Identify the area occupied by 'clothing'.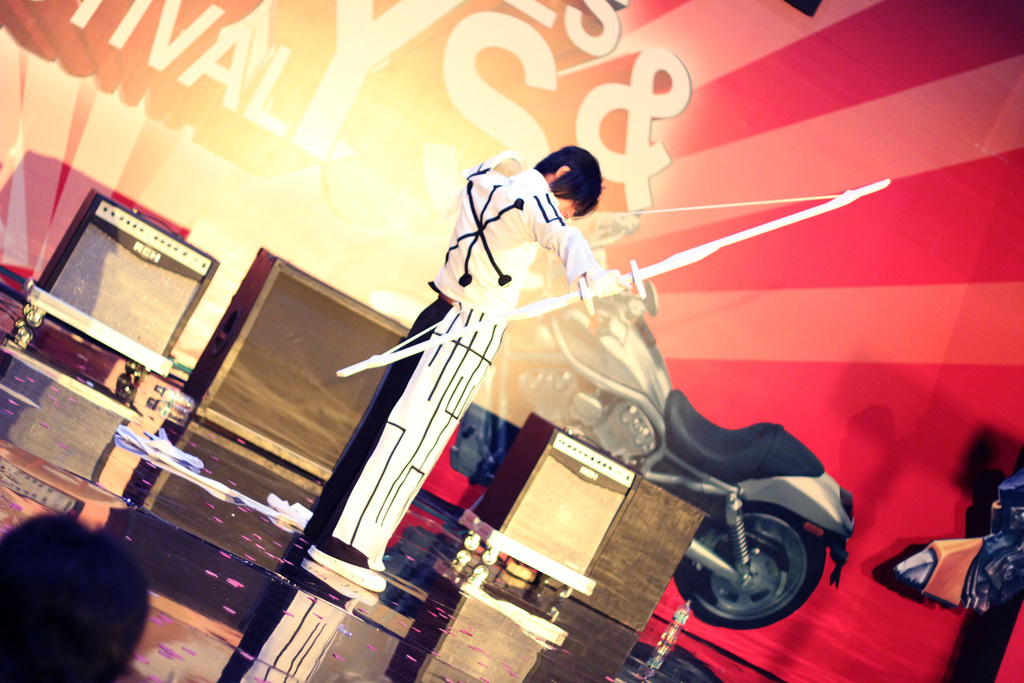
Area: locate(300, 160, 595, 572).
